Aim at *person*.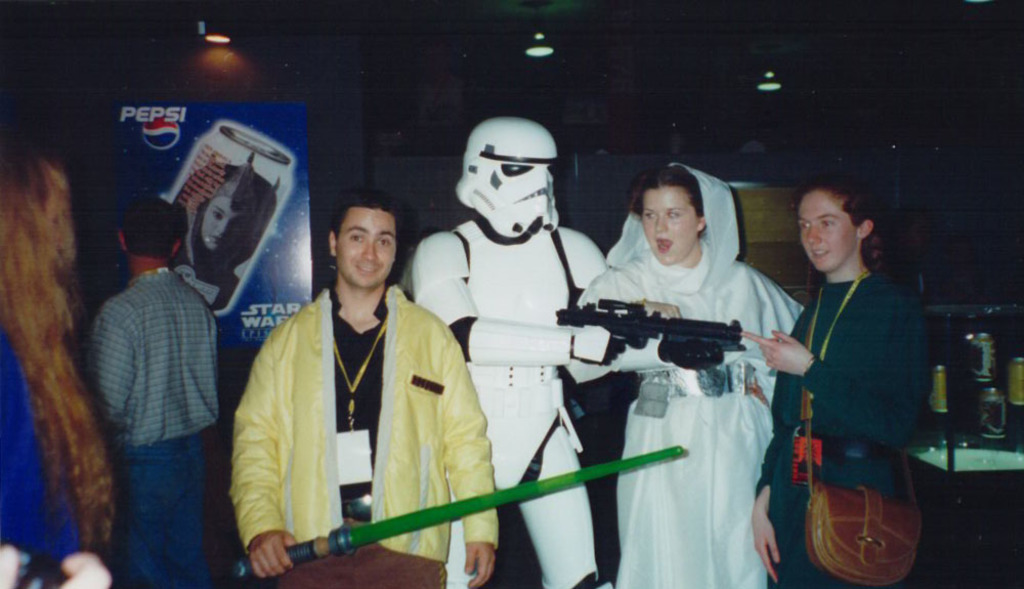
Aimed at BBox(196, 179, 264, 253).
